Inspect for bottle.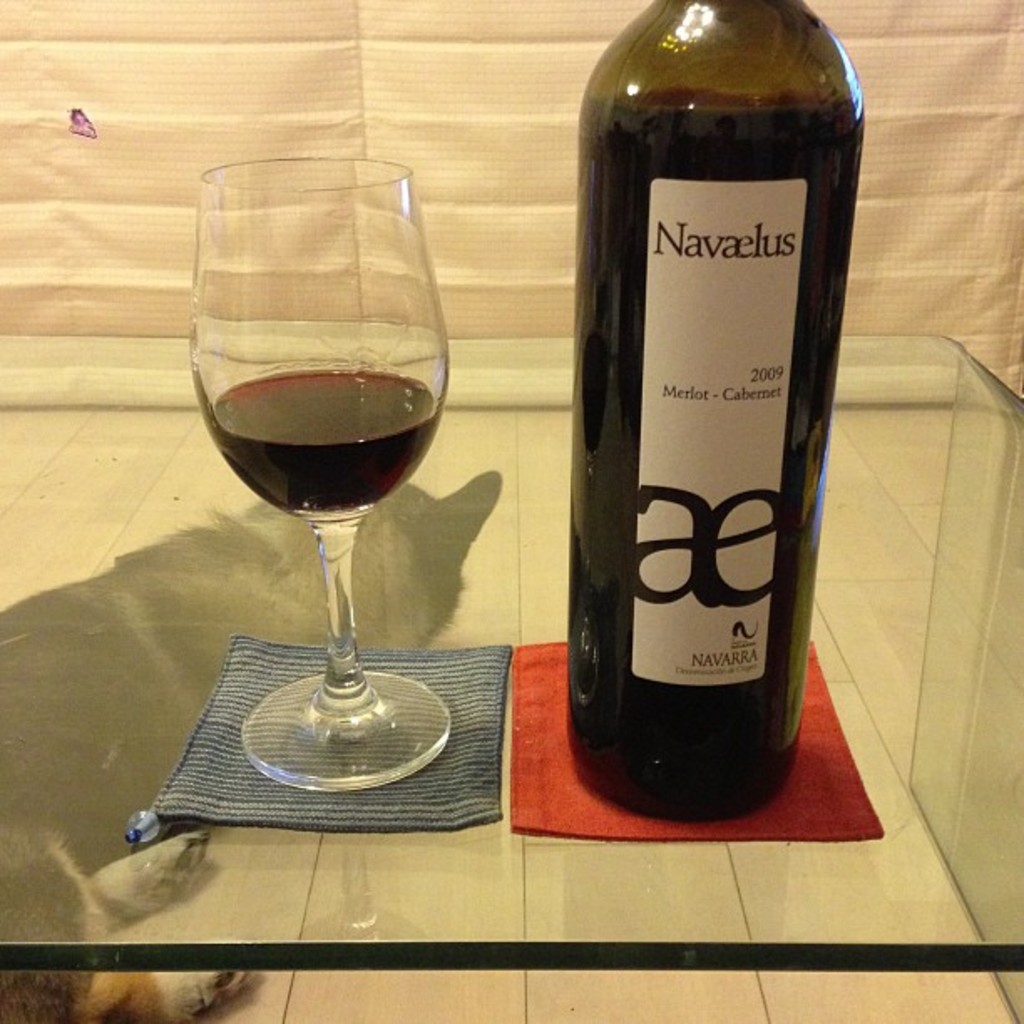
Inspection: [x1=562, y1=0, x2=870, y2=823].
